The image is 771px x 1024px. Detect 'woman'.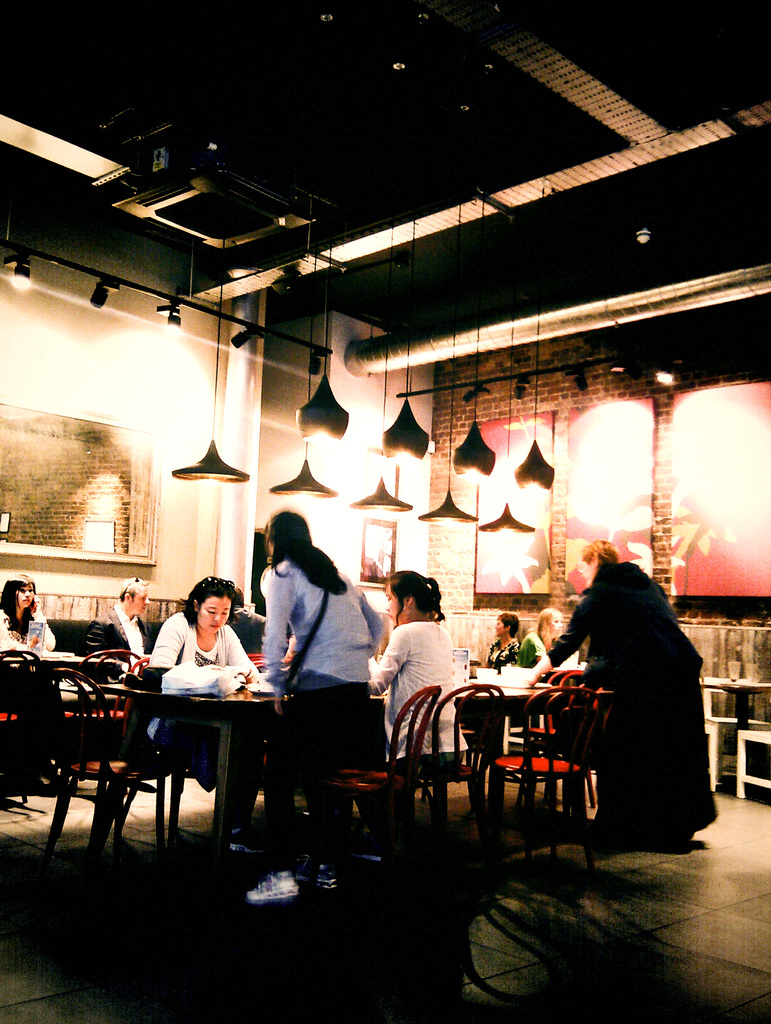
Detection: left=483, top=614, right=523, bottom=673.
